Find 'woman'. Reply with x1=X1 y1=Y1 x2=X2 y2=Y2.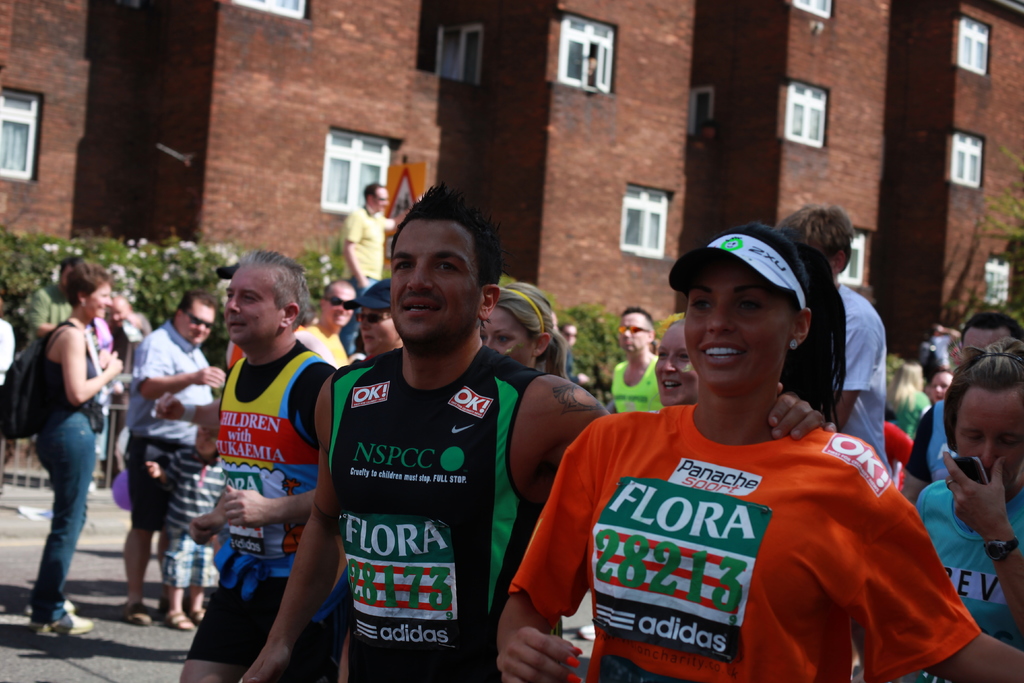
x1=480 y1=277 x2=570 y2=378.
